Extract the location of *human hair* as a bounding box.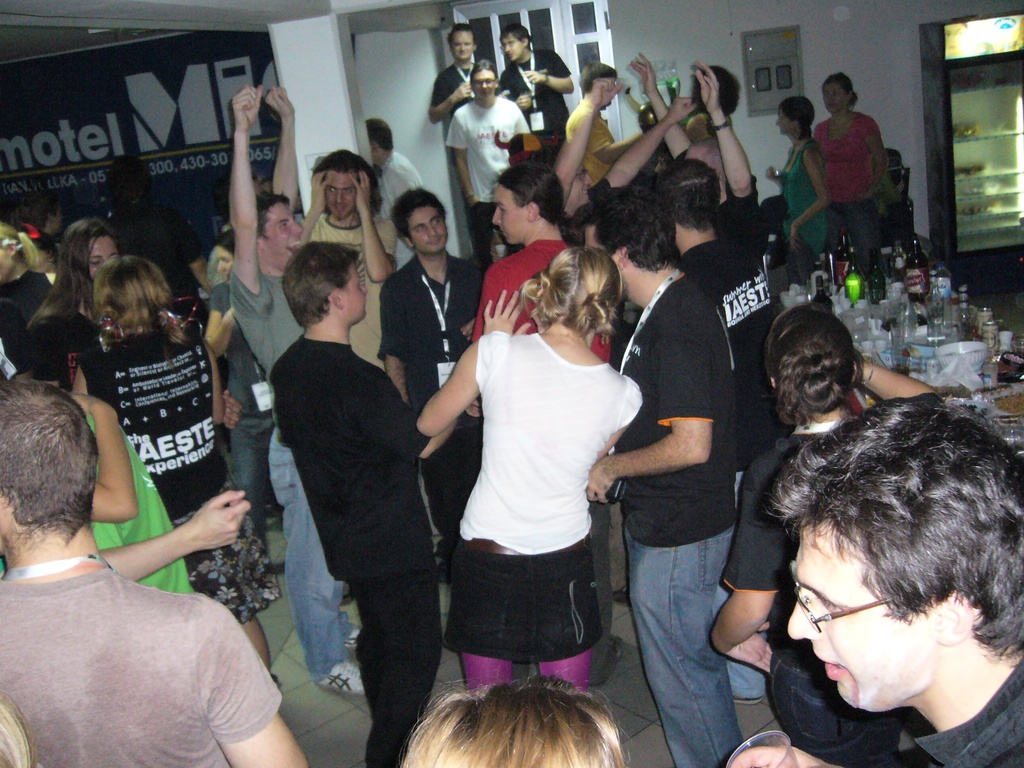
x1=266, y1=237, x2=361, y2=326.
